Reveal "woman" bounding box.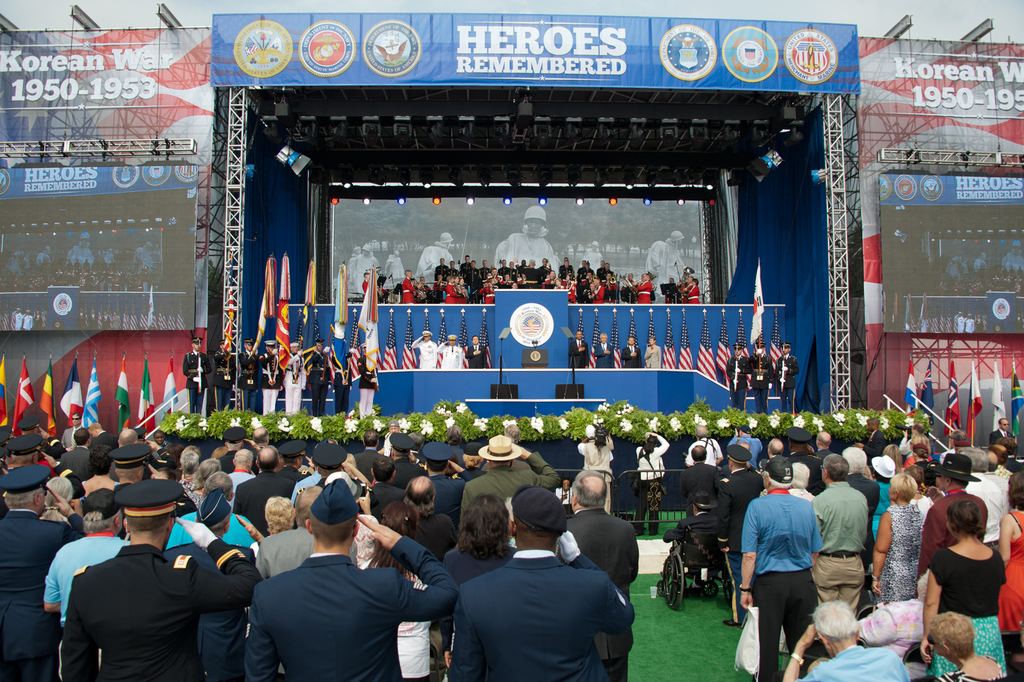
Revealed: bbox=[440, 492, 516, 586].
